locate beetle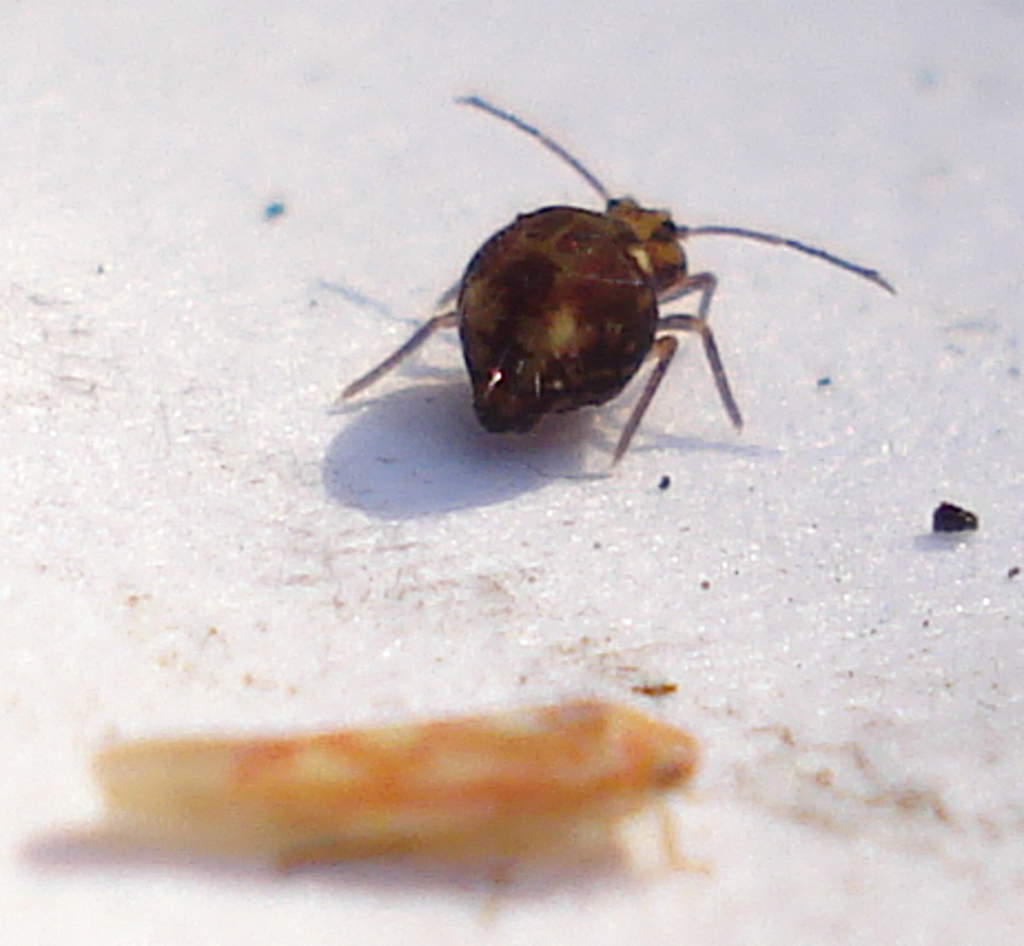
<region>95, 698, 711, 917</region>
